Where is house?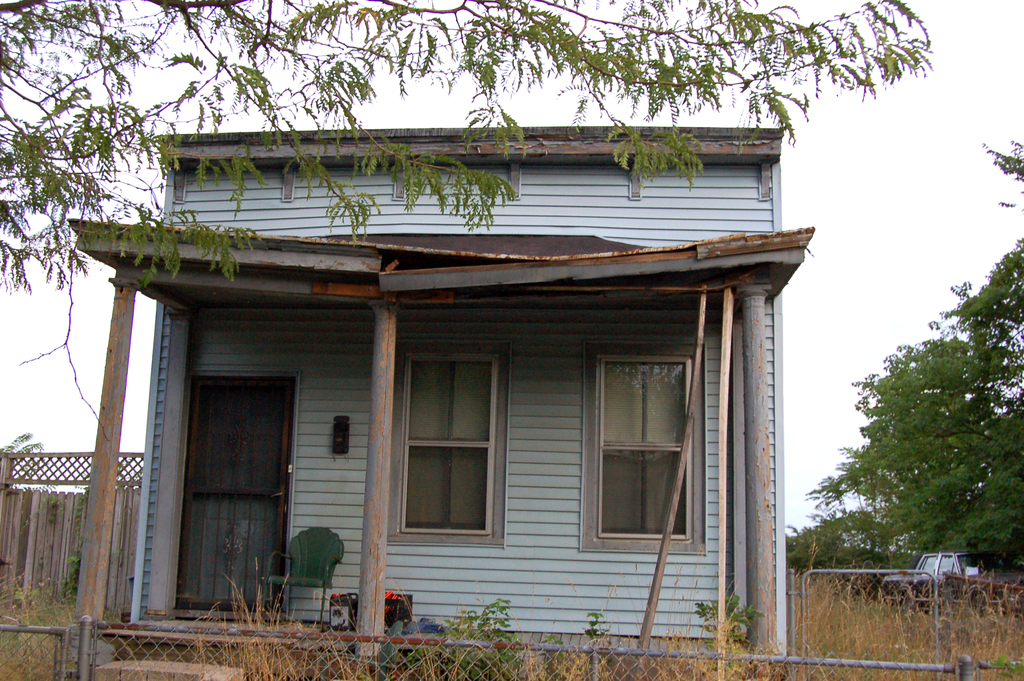
box(121, 105, 810, 677).
